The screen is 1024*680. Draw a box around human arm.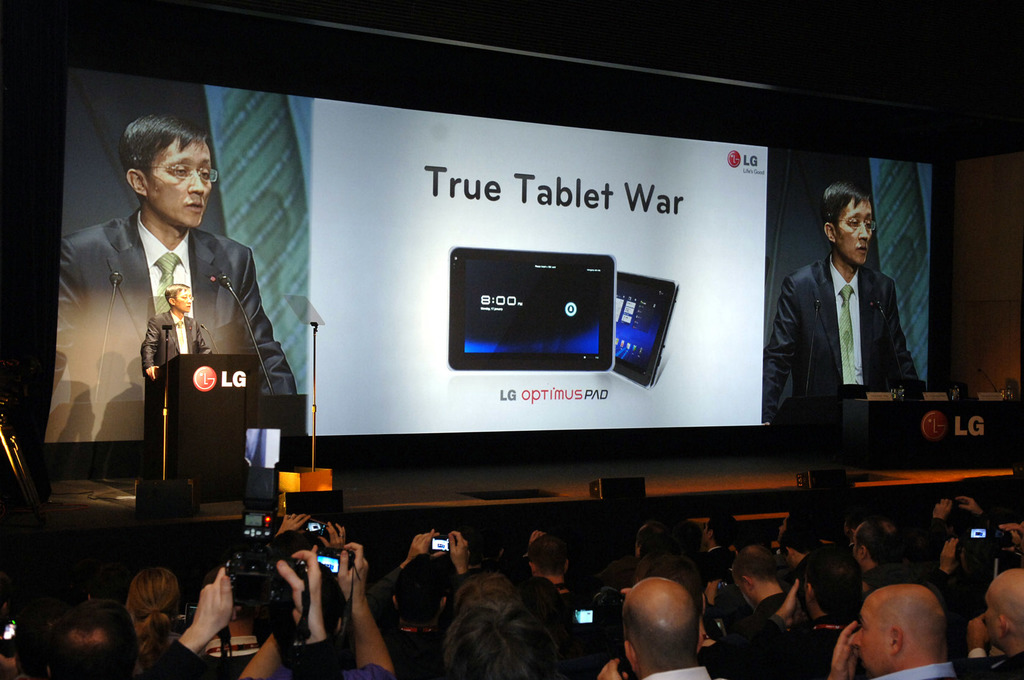
Rect(525, 531, 545, 547).
